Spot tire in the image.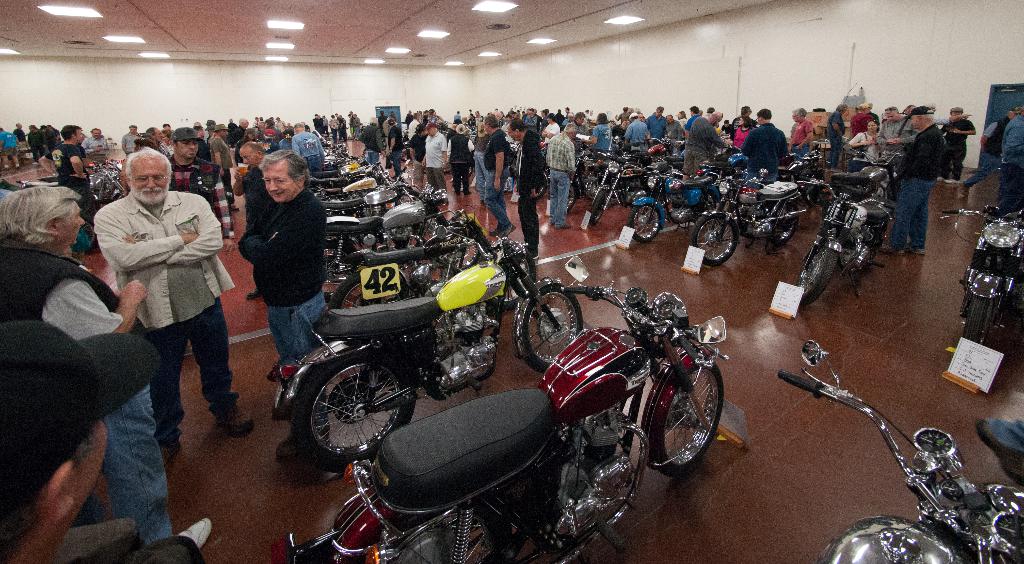
tire found at 650 353 727 469.
